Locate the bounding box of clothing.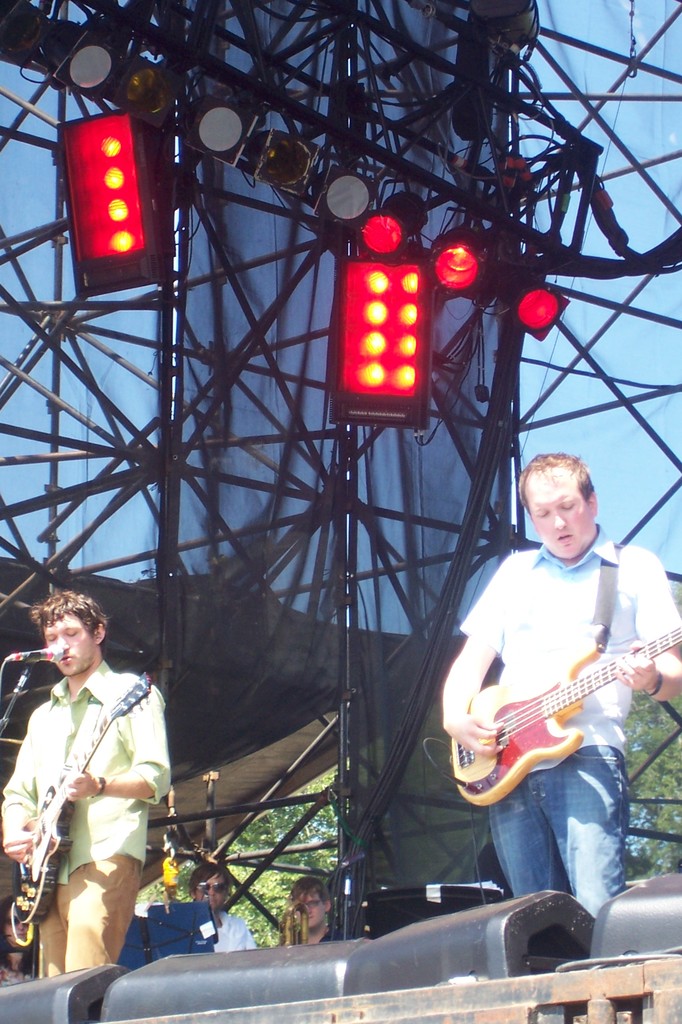
Bounding box: box(216, 913, 261, 953).
